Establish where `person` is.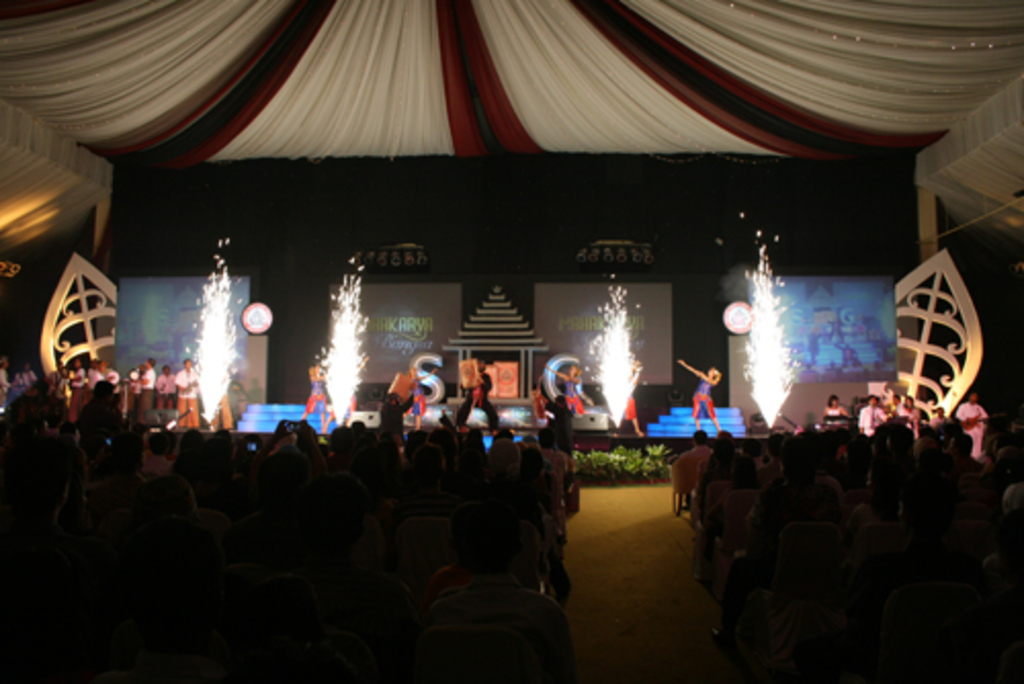
Established at 608, 356, 645, 442.
